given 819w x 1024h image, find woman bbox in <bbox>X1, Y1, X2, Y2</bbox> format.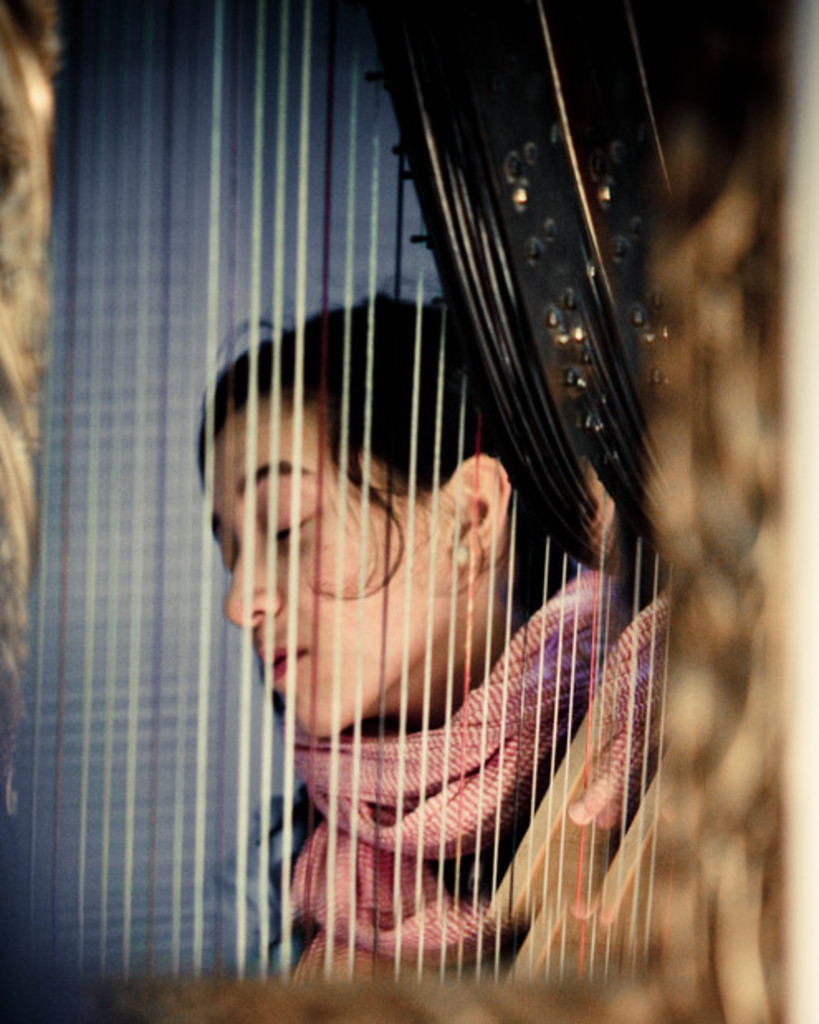
<bbox>190, 276, 637, 989</bbox>.
